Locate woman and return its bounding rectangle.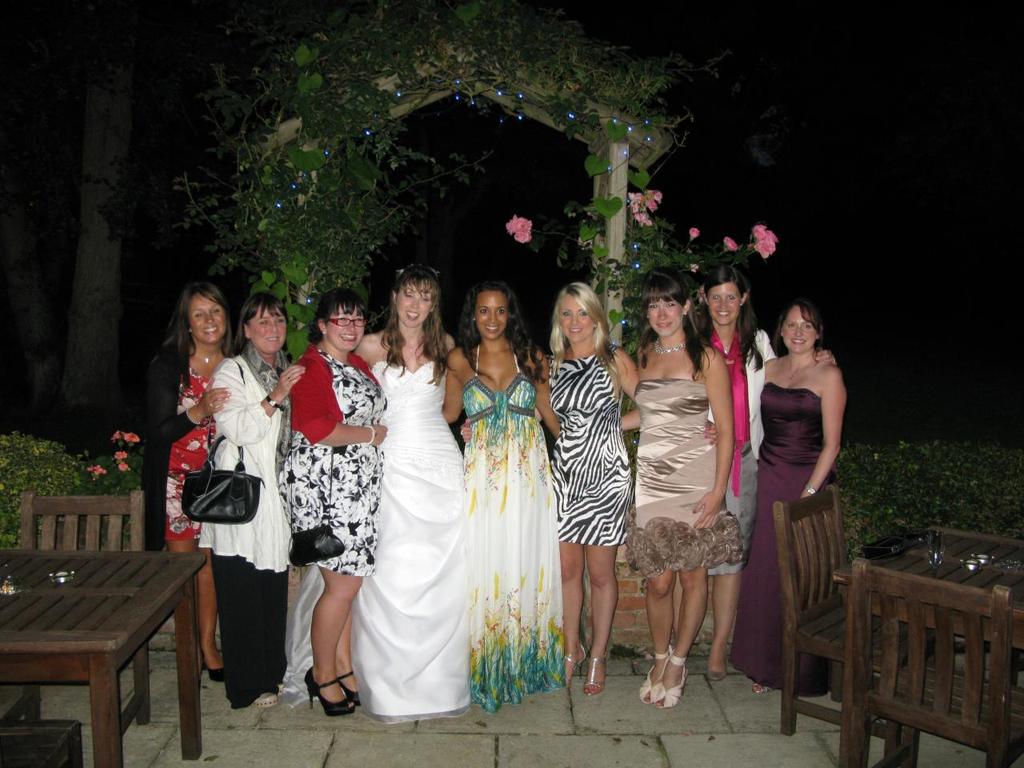
(x1=694, y1=266, x2=844, y2=690).
